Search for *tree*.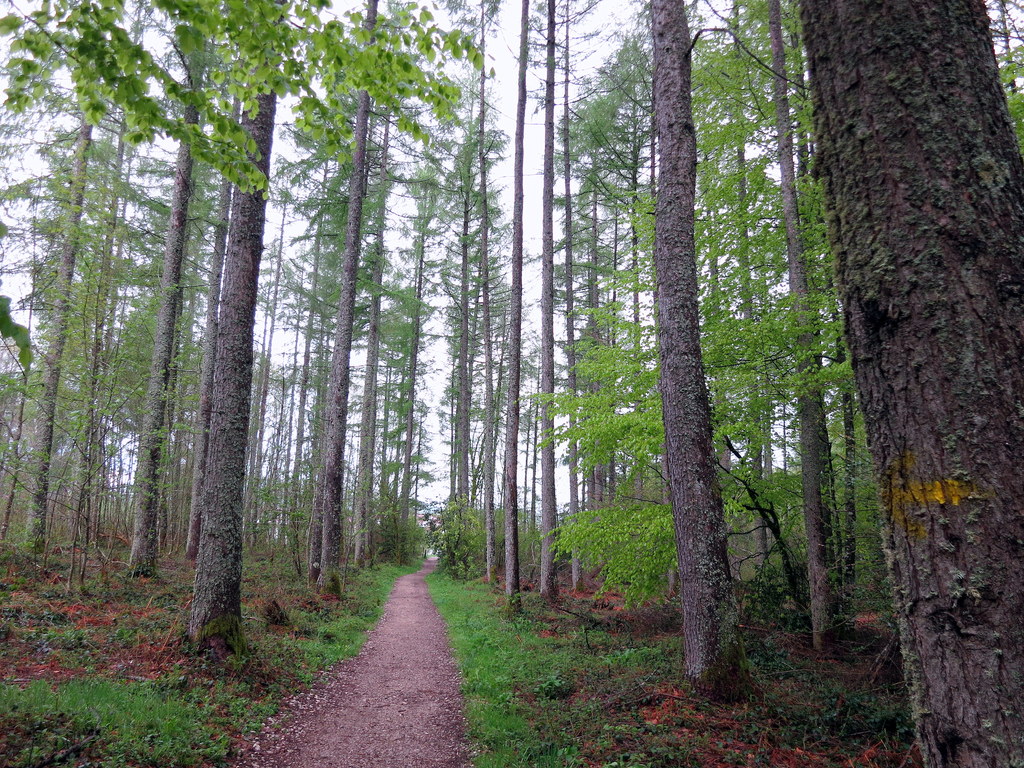
Found at left=442, top=0, right=494, bottom=566.
